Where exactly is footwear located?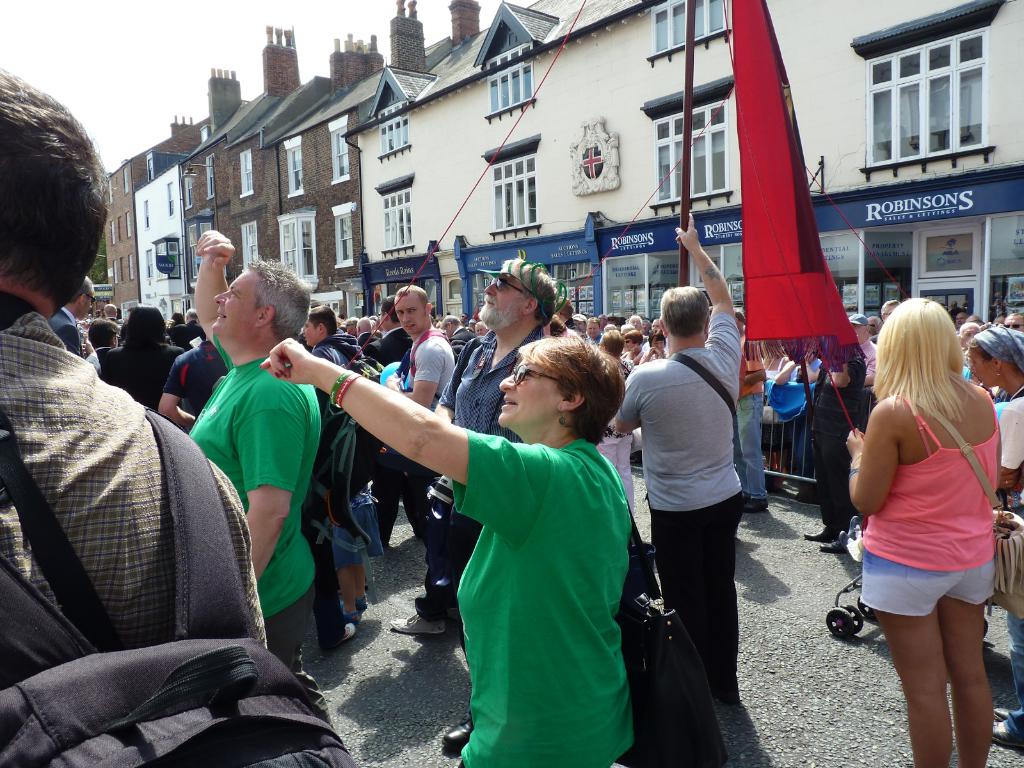
Its bounding box is box=[744, 498, 772, 512].
